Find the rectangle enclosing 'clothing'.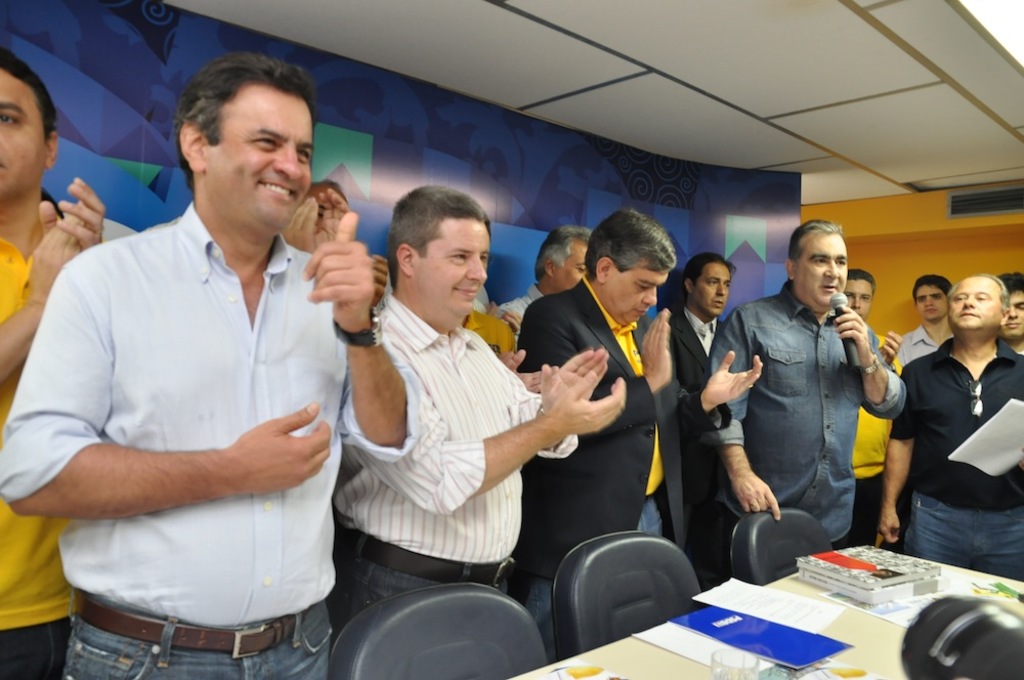
{"x1": 328, "y1": 537, "x2": 524, "y2": 646}.
